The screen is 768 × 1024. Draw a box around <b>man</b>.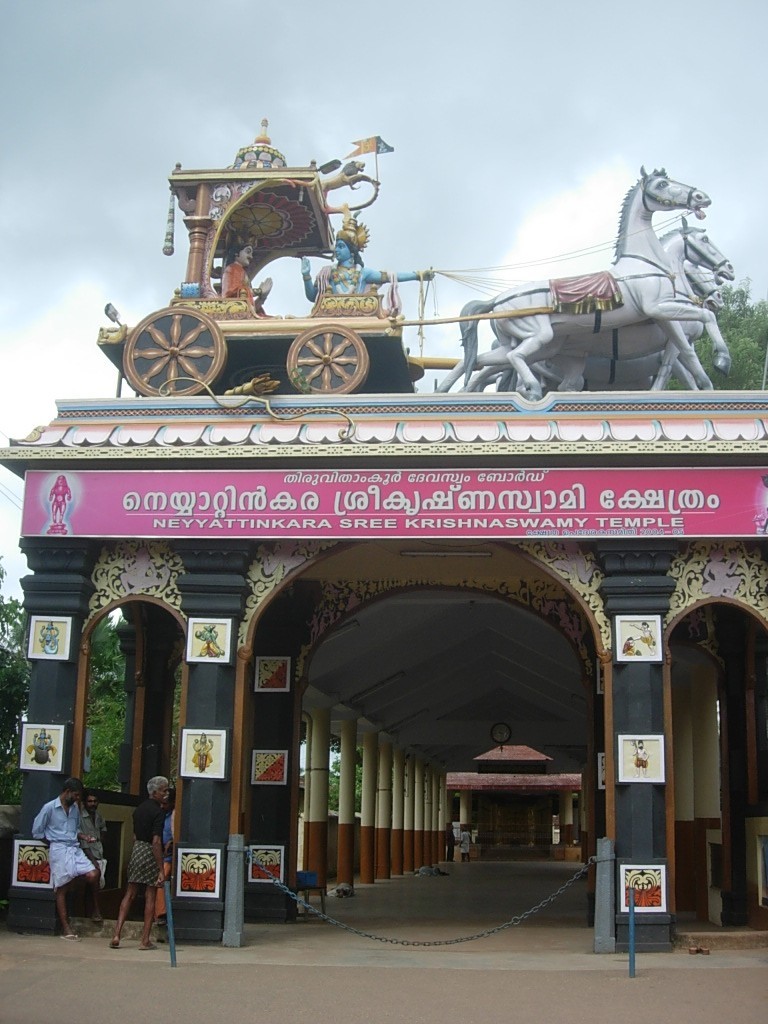
l=83, t=790, r=110, b=881.
